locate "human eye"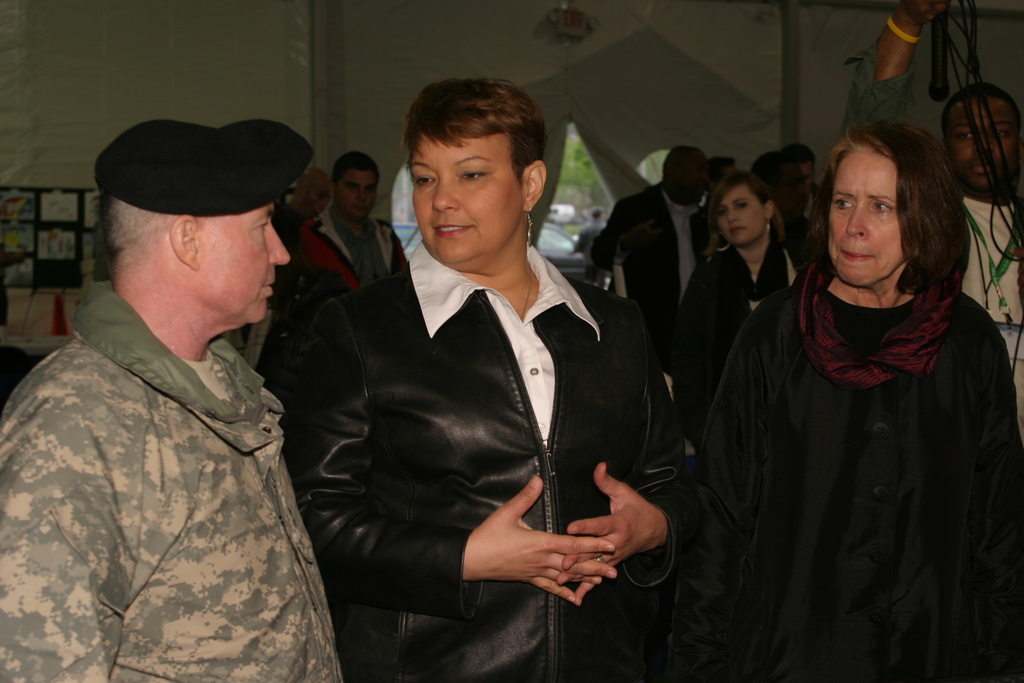
<box>991,126,1011,138</box>
